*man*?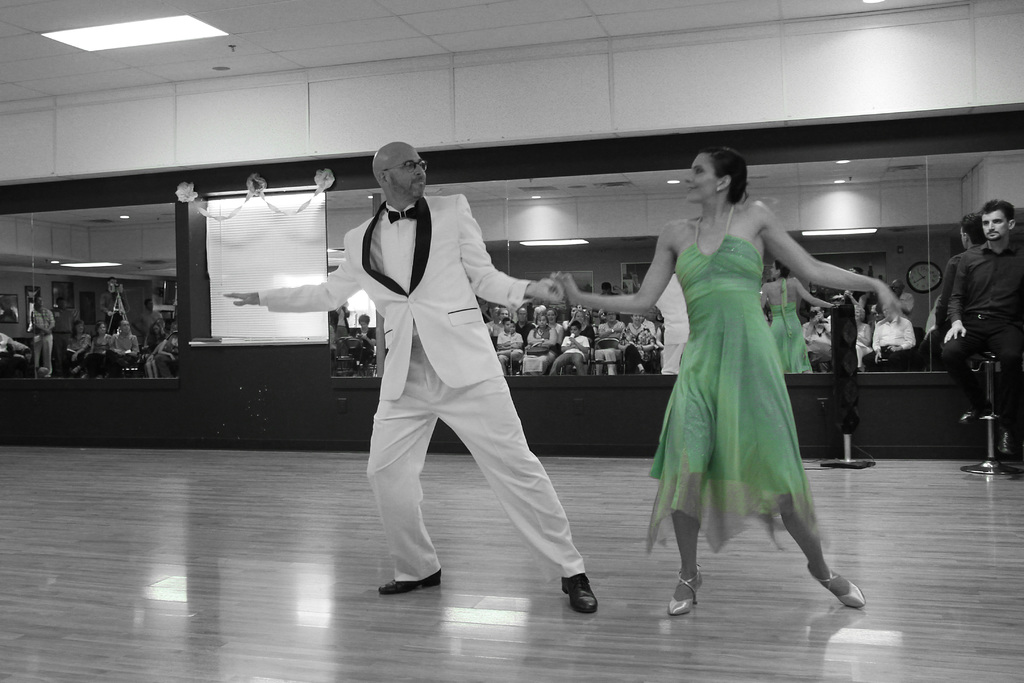
rect(936, 199, 1023, 453)
